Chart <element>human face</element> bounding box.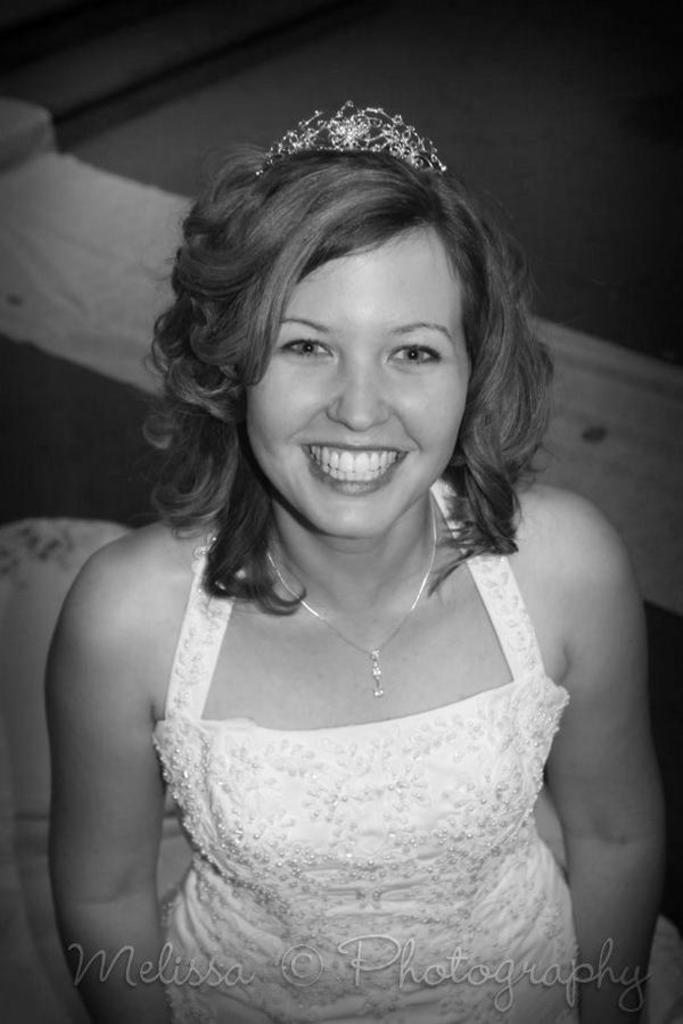
Charted: region(248, 226, 475, 536).
